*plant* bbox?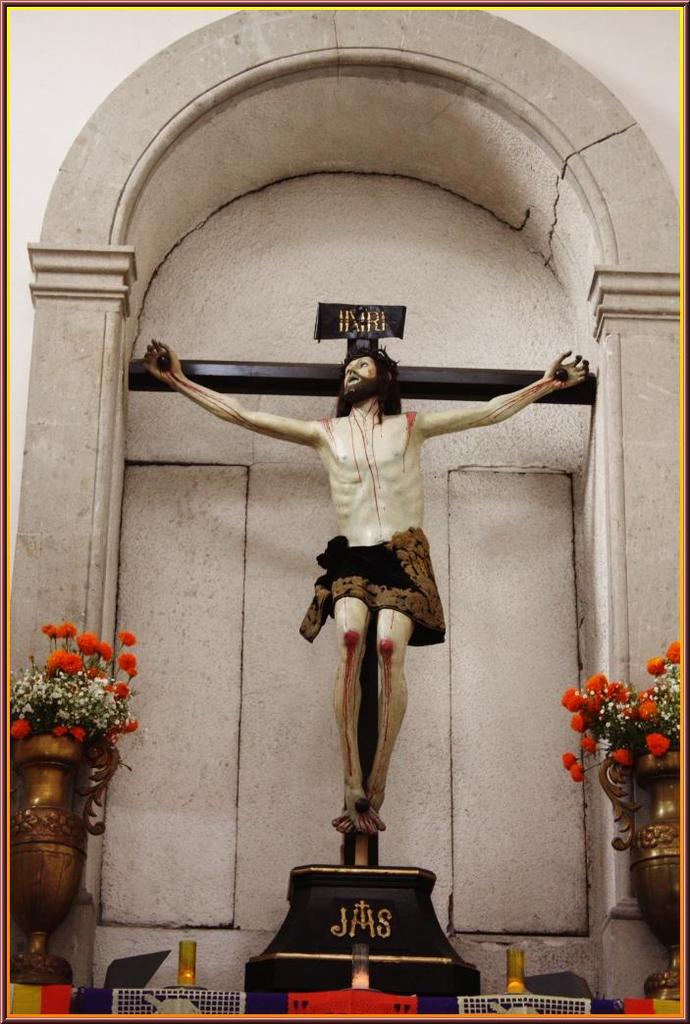
(left=560, top=636, right=688, bottom=777)
